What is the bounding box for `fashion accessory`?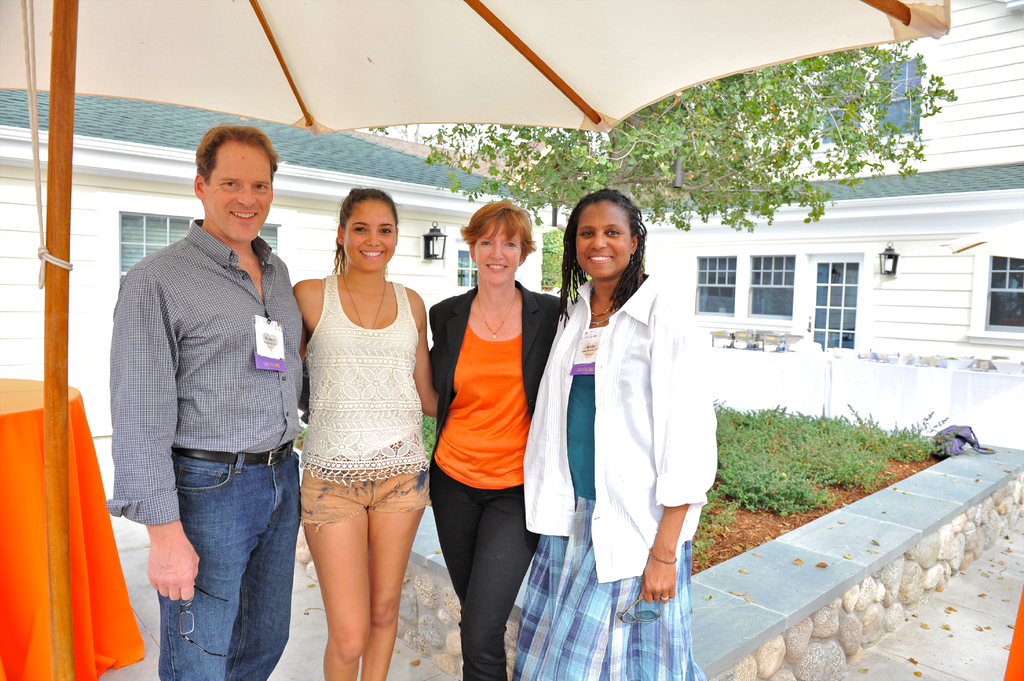
box=[475, 291, 520, 342].
